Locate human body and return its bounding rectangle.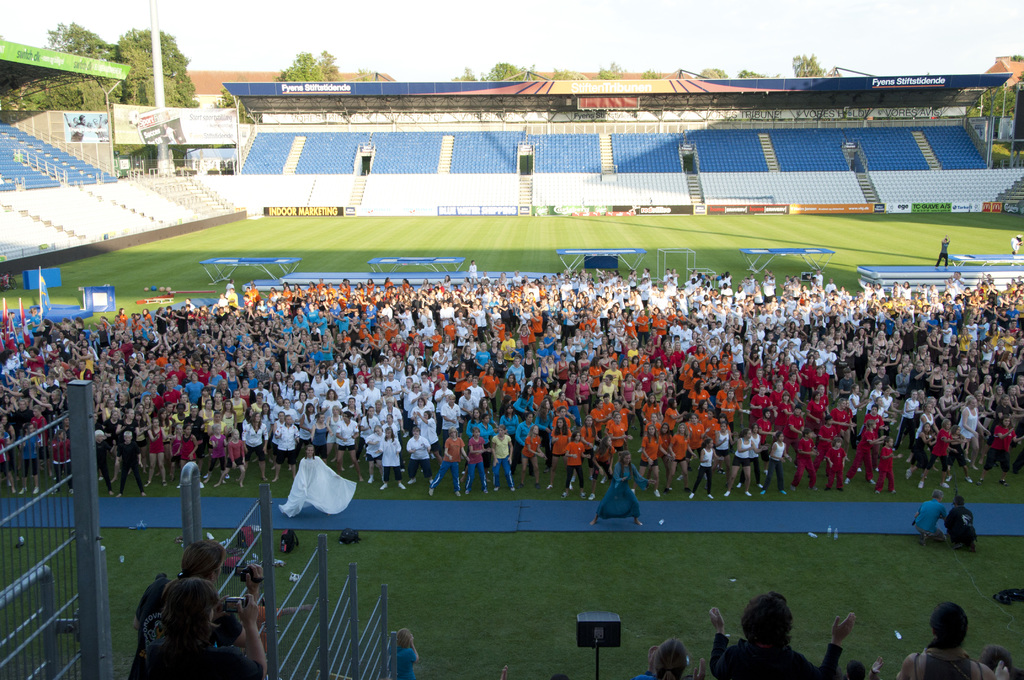
<bbox>700, 340, 719, 393</bbox>.
